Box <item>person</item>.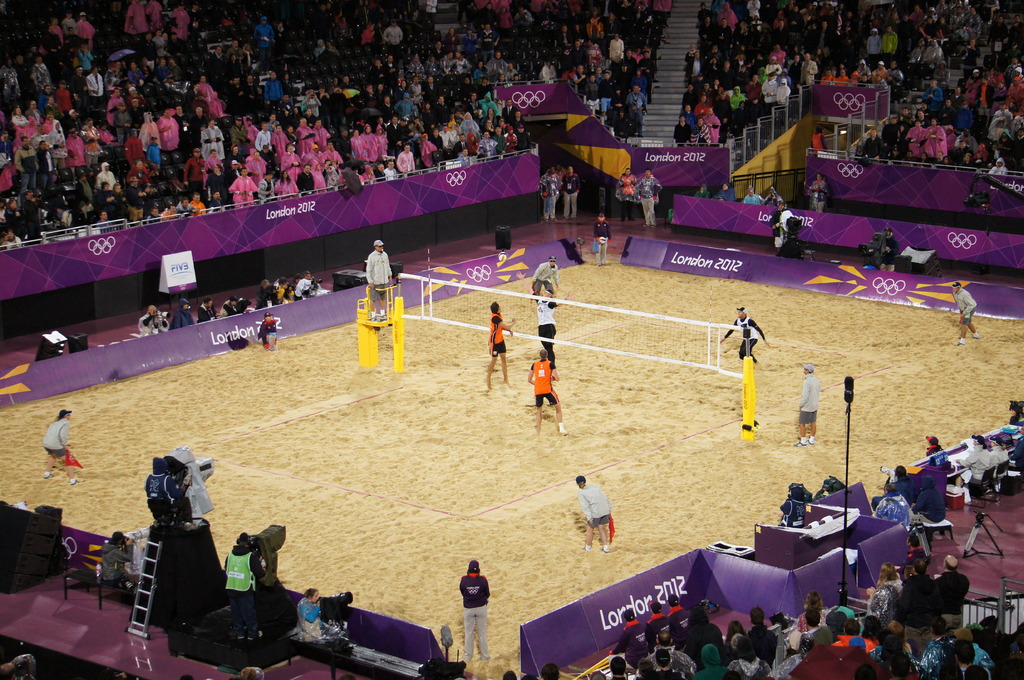
(left=538, top=169, right=562, bottom=224).
